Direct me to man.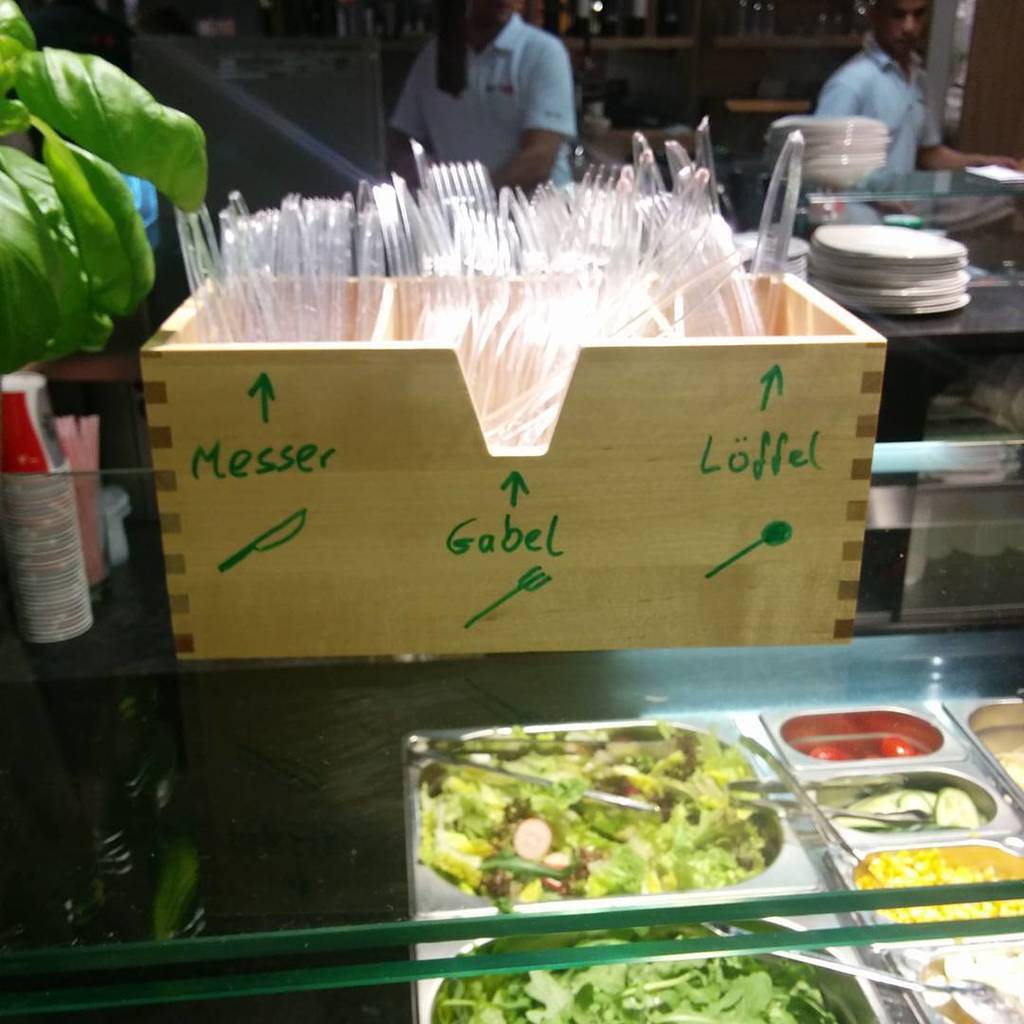
Direction: (814,0,1023,229).
